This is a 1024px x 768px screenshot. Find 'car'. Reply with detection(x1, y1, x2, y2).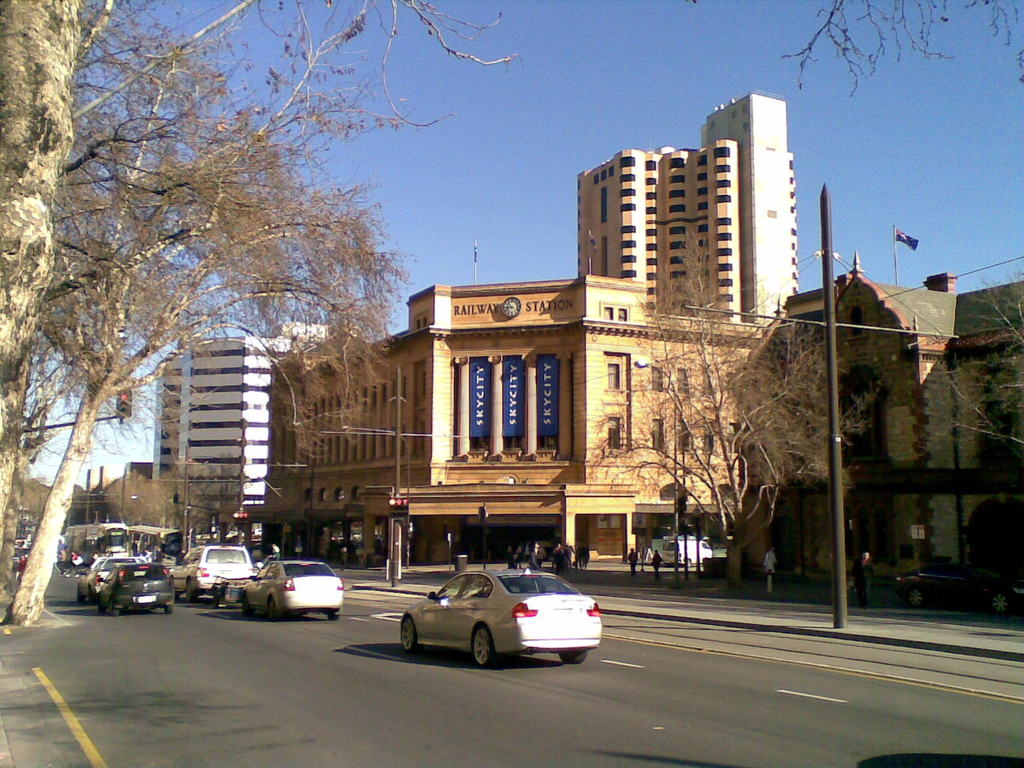
detection(228, 563, 341, 613).
